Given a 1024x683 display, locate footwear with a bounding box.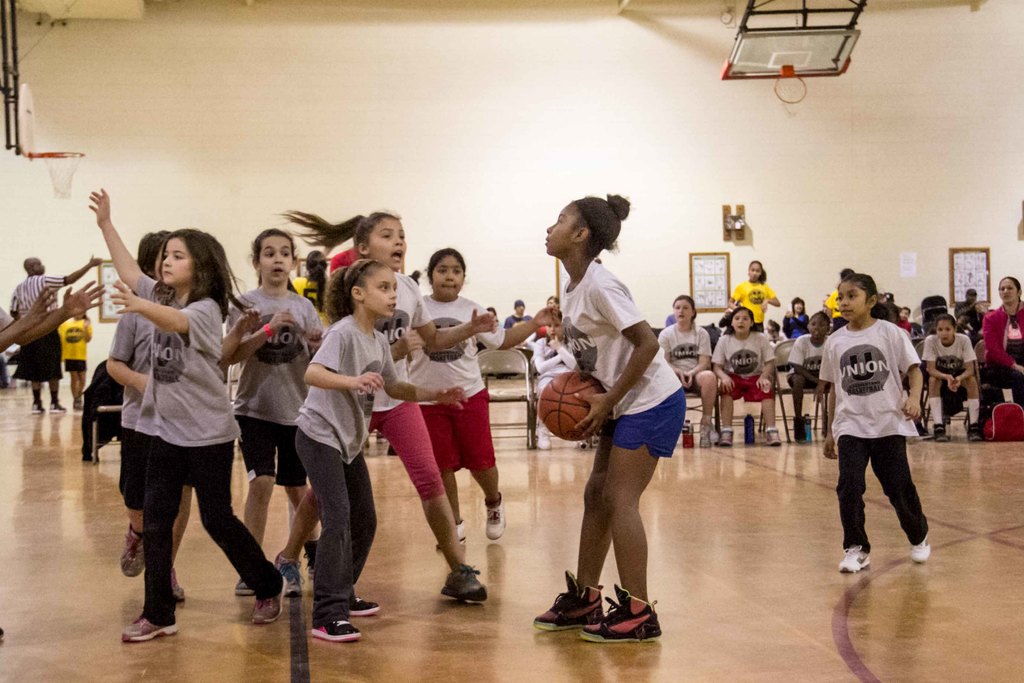
Located: [left=701, top=426, right=712, bottom=447].
